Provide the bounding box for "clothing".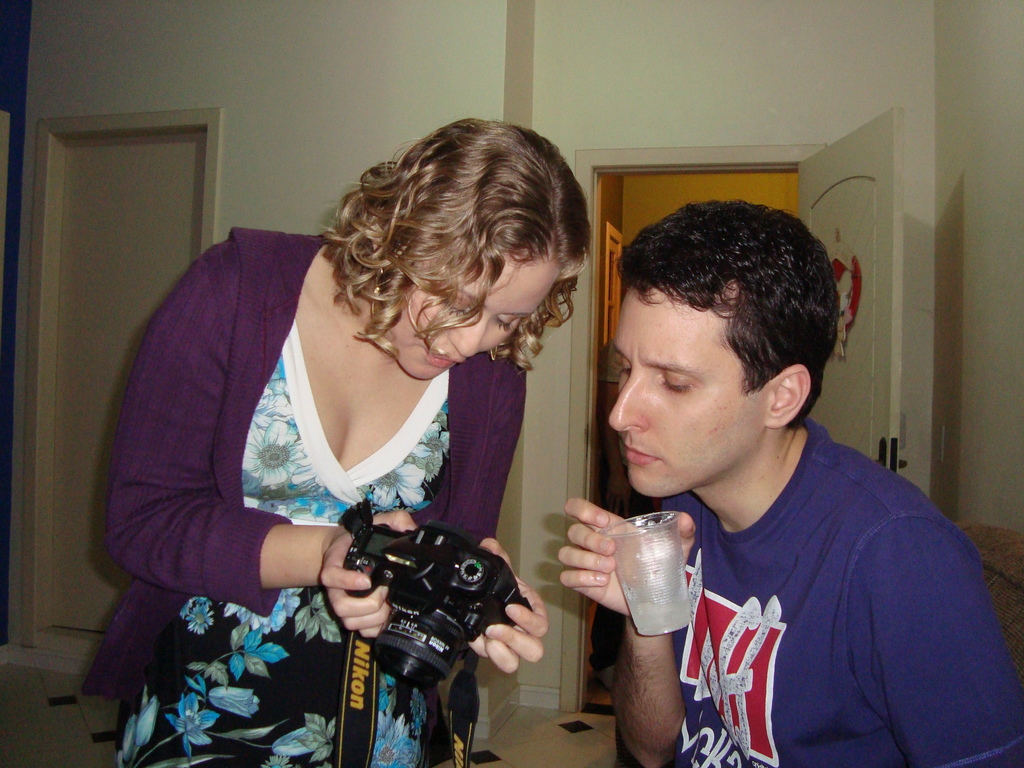
<box>79,230,533,767</box>.
